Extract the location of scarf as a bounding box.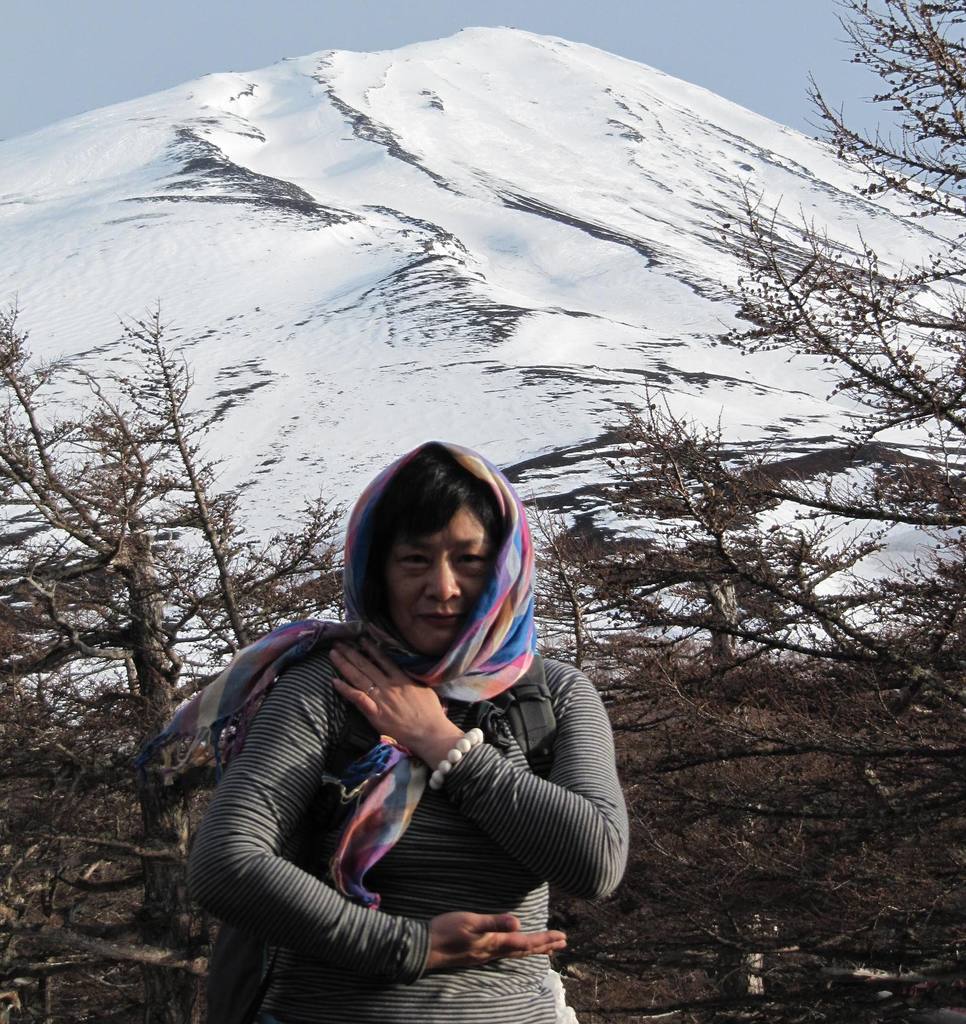
<region>140, 440, 537, 901</region>.
